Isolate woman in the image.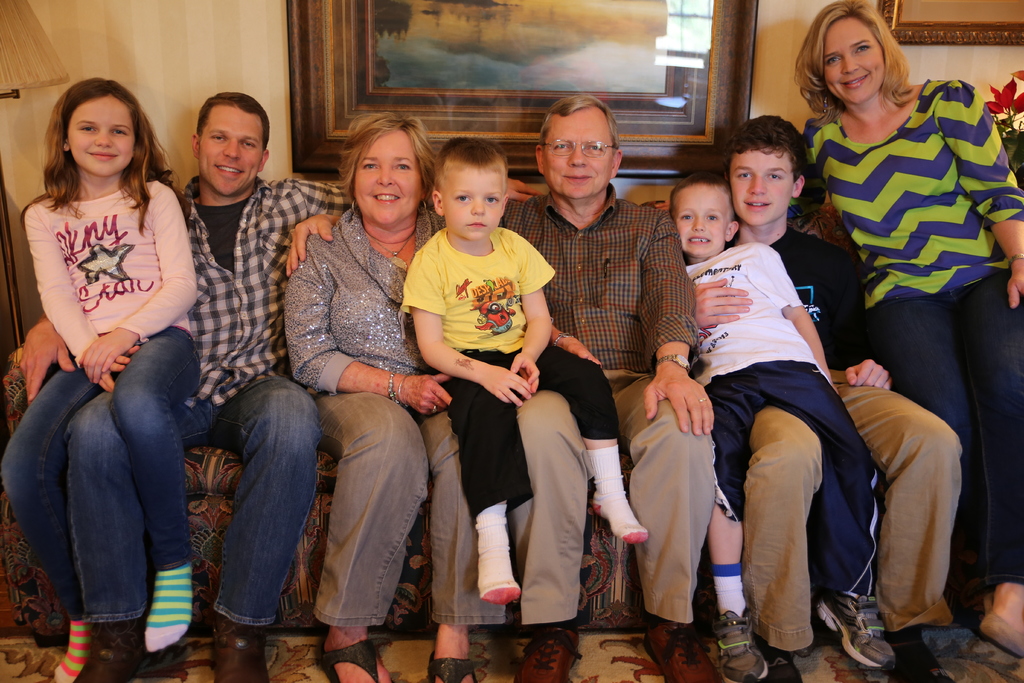
Isolated region: bbox=(281, 113, 509, 682).
